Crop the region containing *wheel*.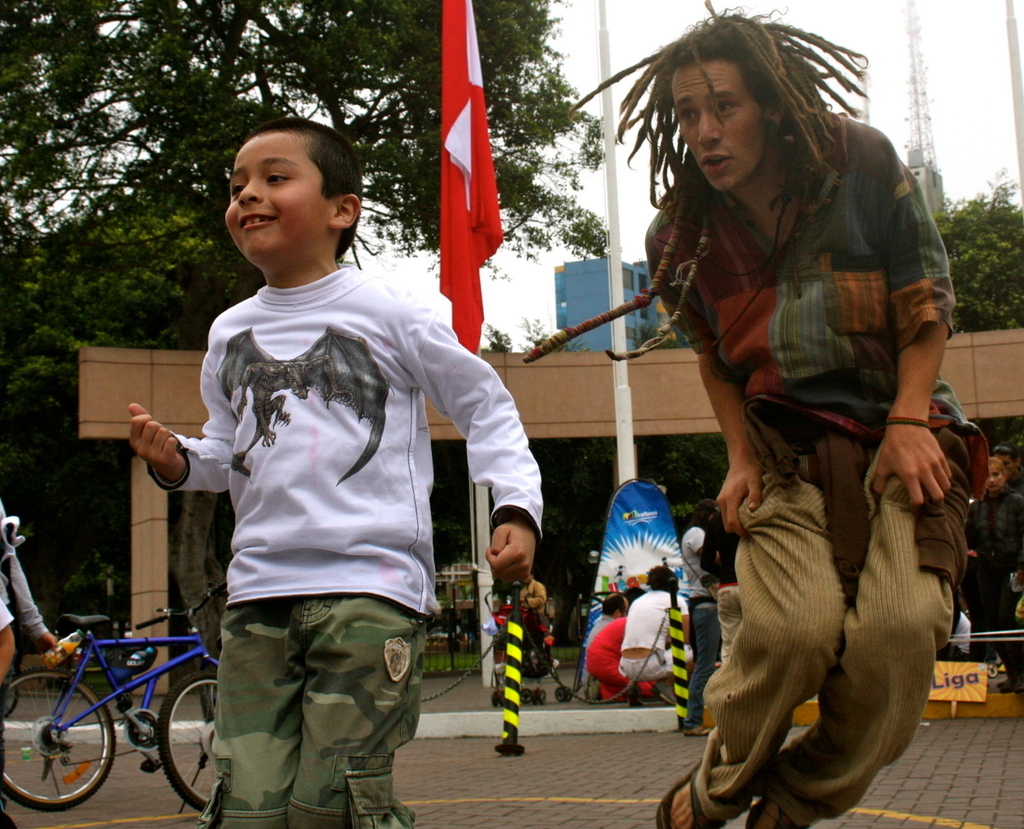
Crop region: locate(519, 687, 533, 703).
